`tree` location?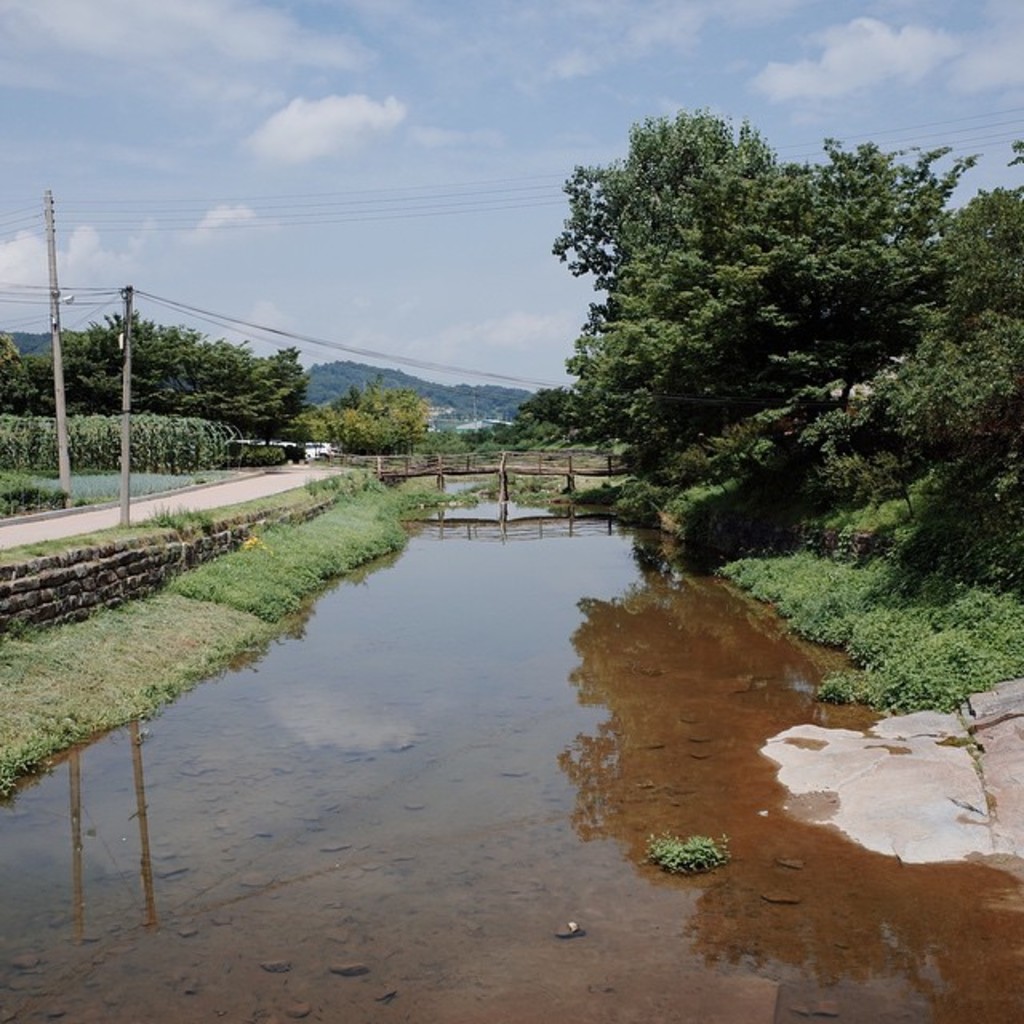
locate(0, 331, 30, 411)
